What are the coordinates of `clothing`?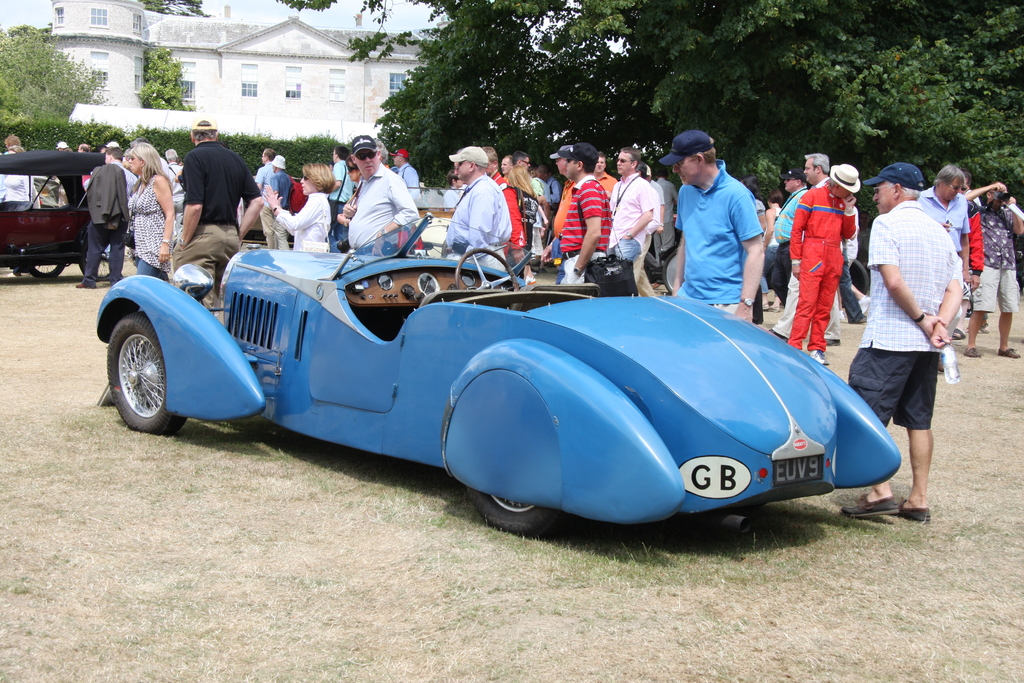
<box>273,193,329,252</box>.
